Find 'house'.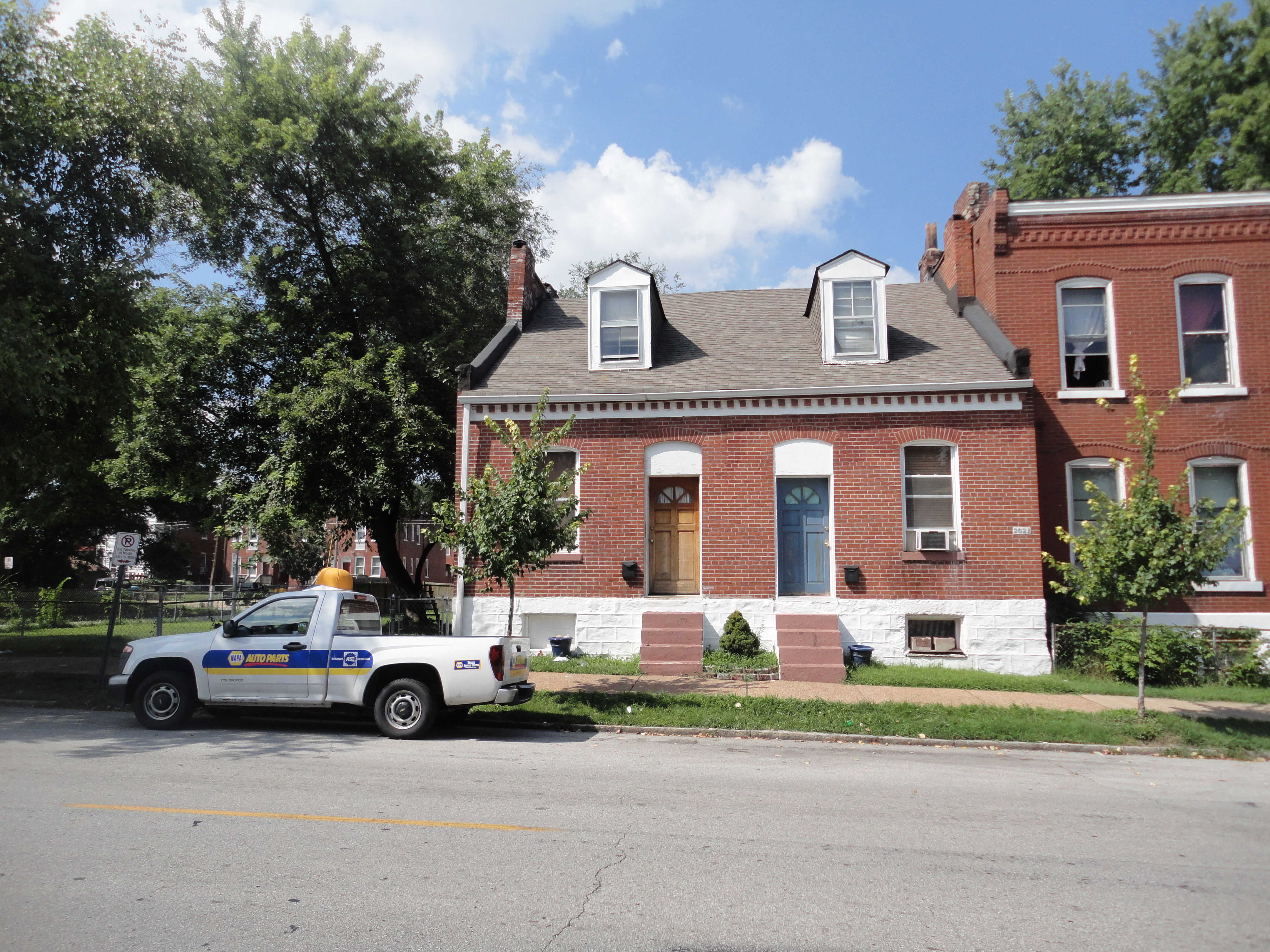
282/58/373/190.
